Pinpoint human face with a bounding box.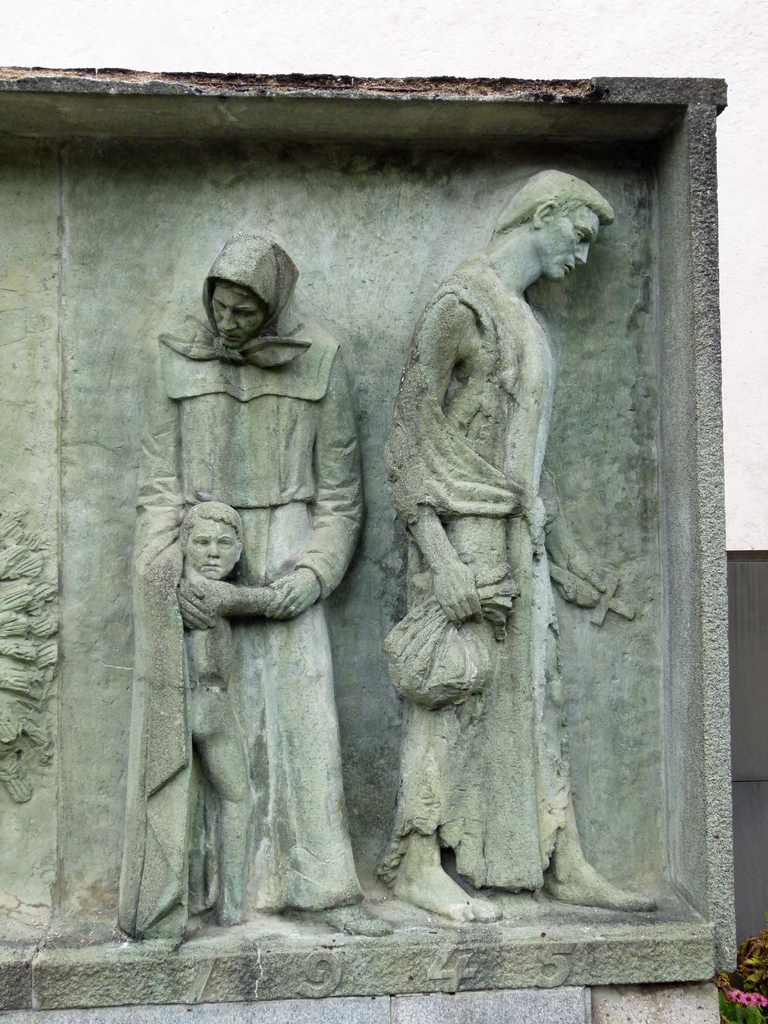
crop(194, 517, 234, 580).
